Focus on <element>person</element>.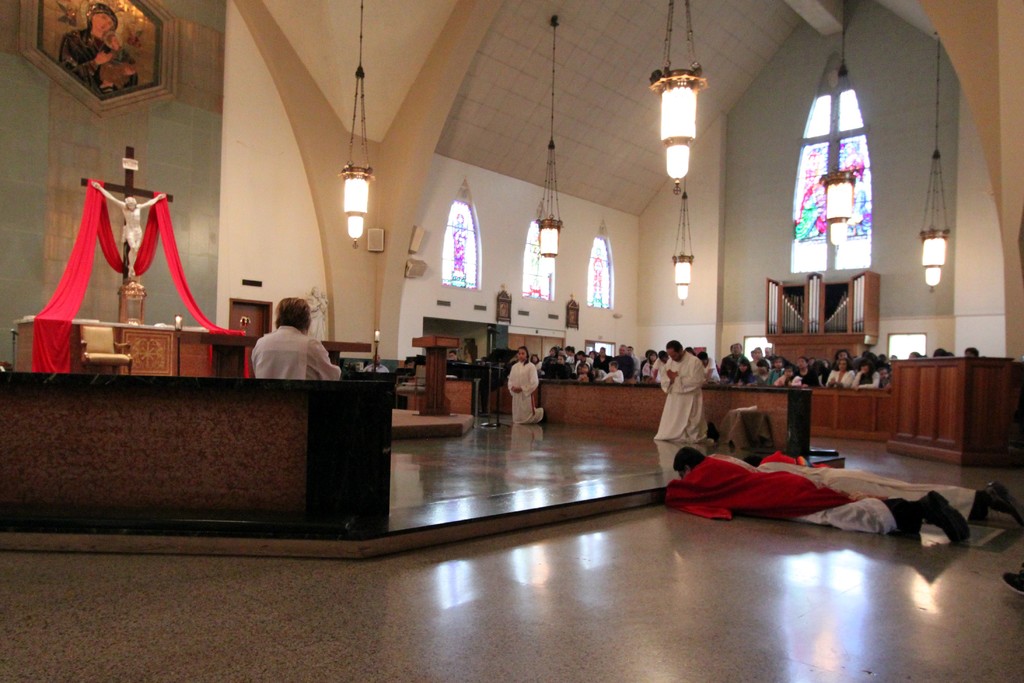
Focused at locate(572, 359, 593, 381).
